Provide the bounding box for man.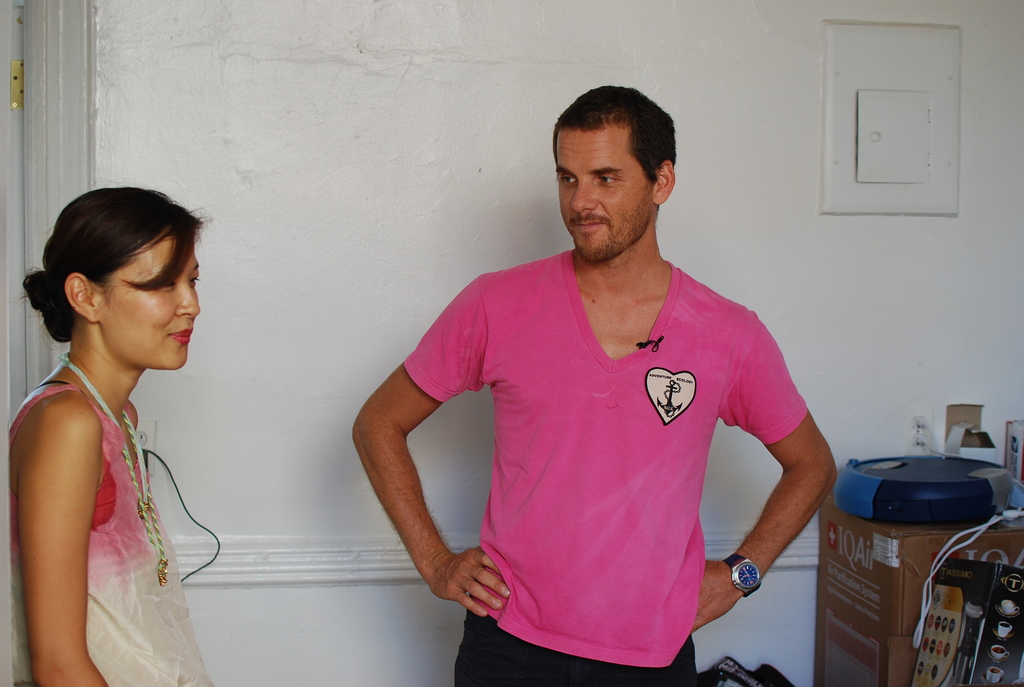
350 84 840 686.
